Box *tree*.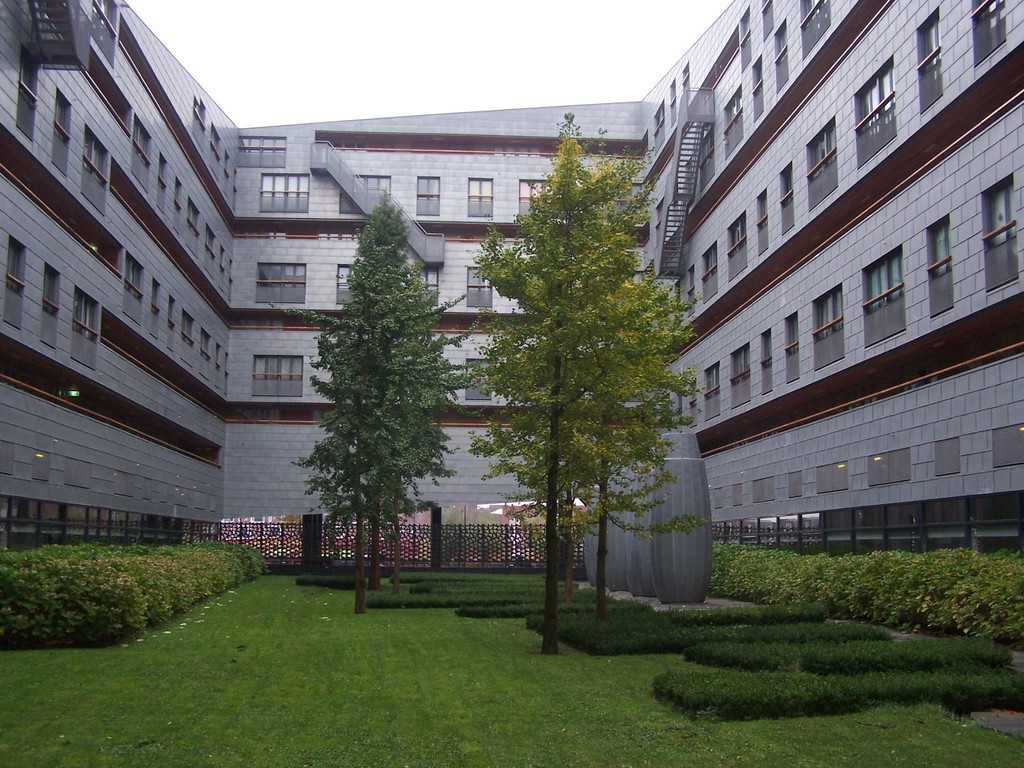
detection(269, 222, 468, 614).
